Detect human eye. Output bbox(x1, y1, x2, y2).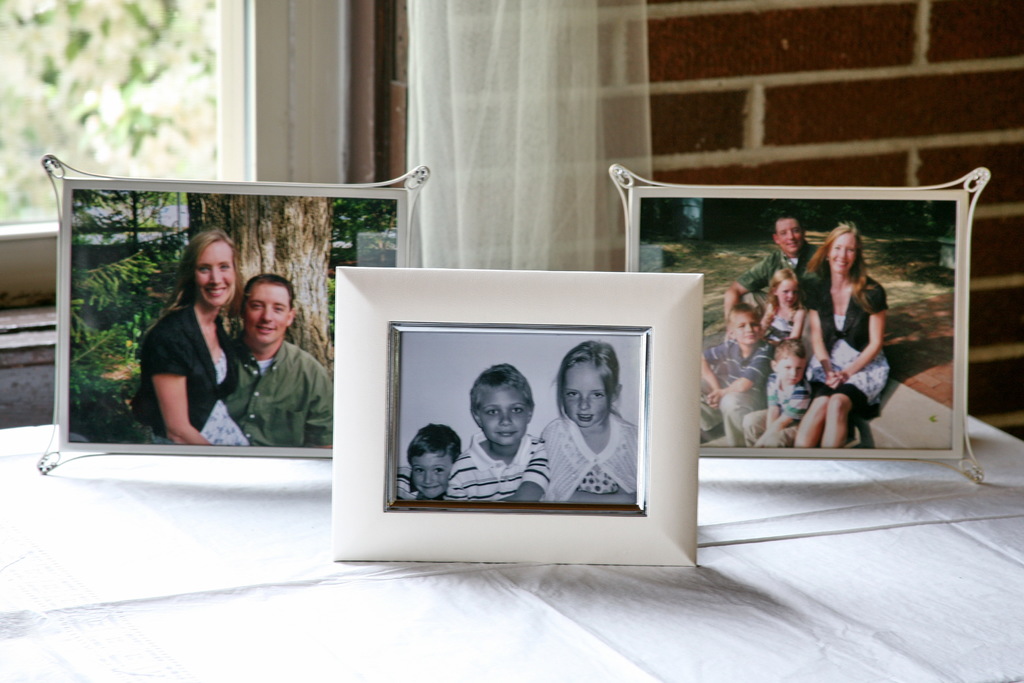
bbox(487, 408, 501, 416).
